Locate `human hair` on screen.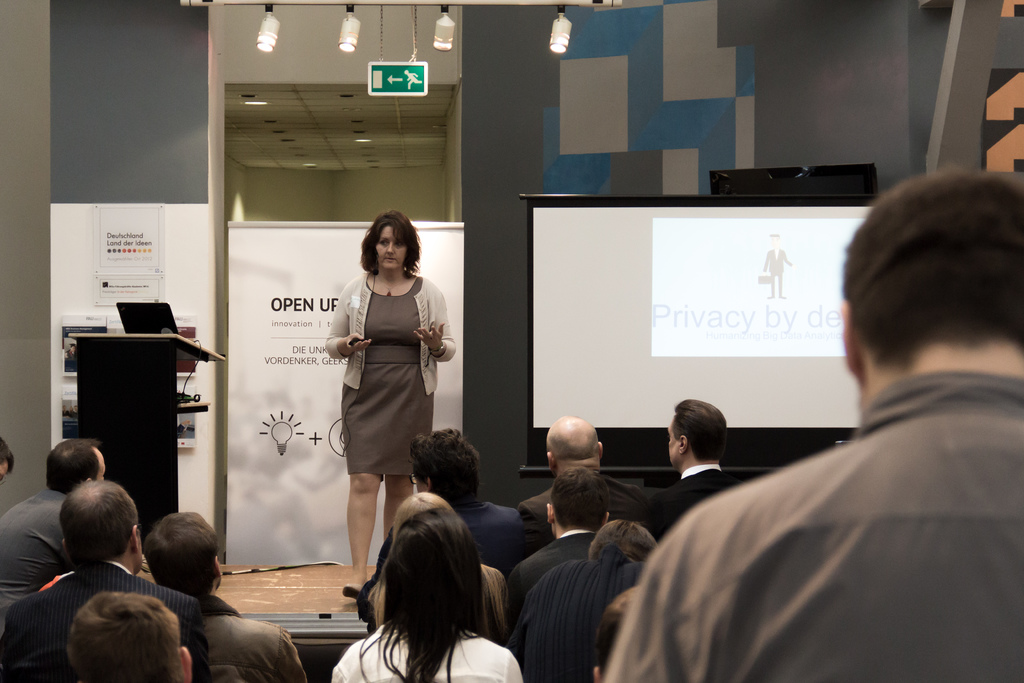
On screen at 65/593/188/682.
